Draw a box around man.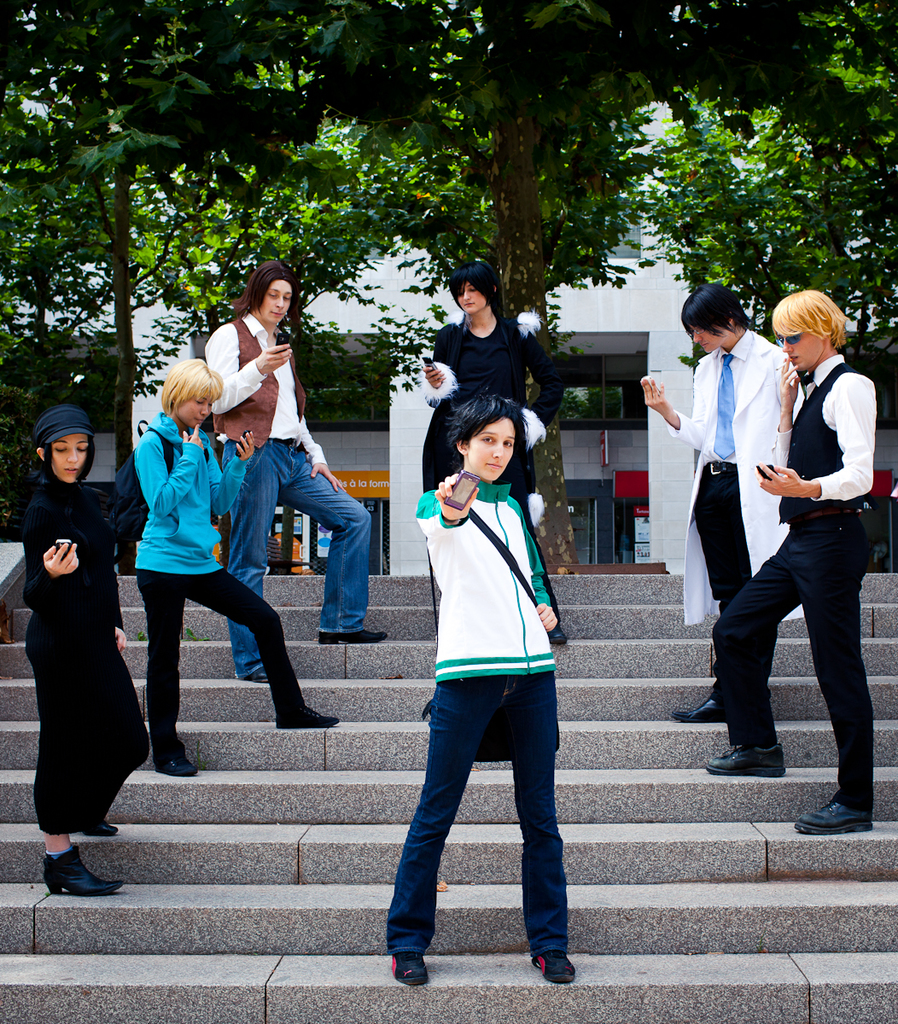
[205,261,387,686].
